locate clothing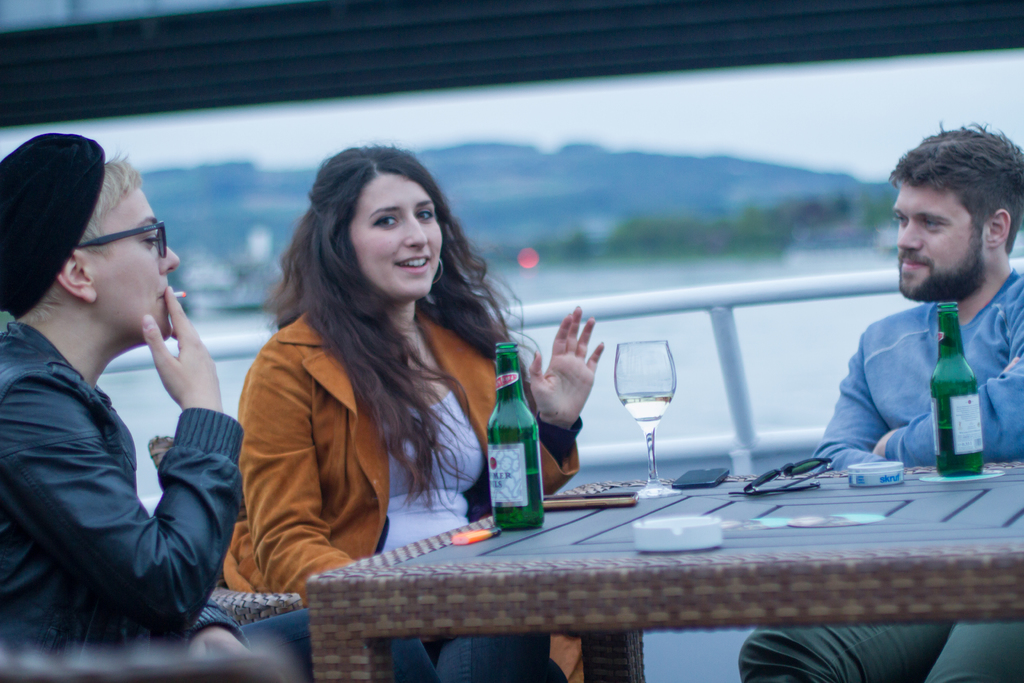
737/265/1023/682
